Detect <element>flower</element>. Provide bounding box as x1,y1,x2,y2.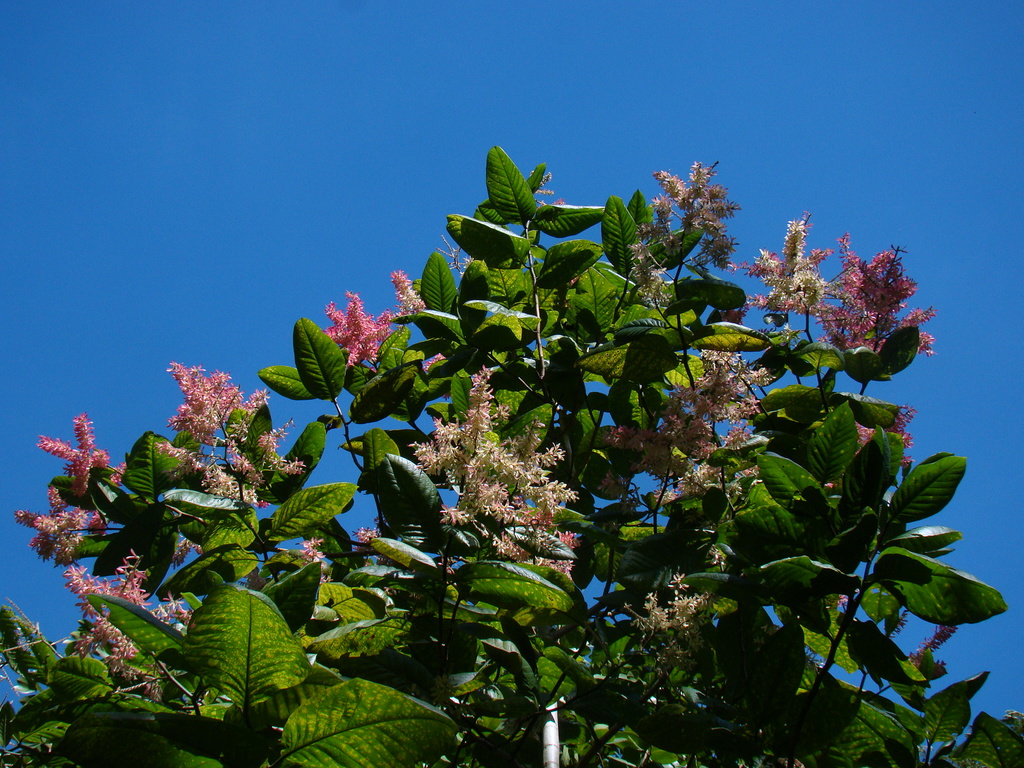
740,214,837,324.
